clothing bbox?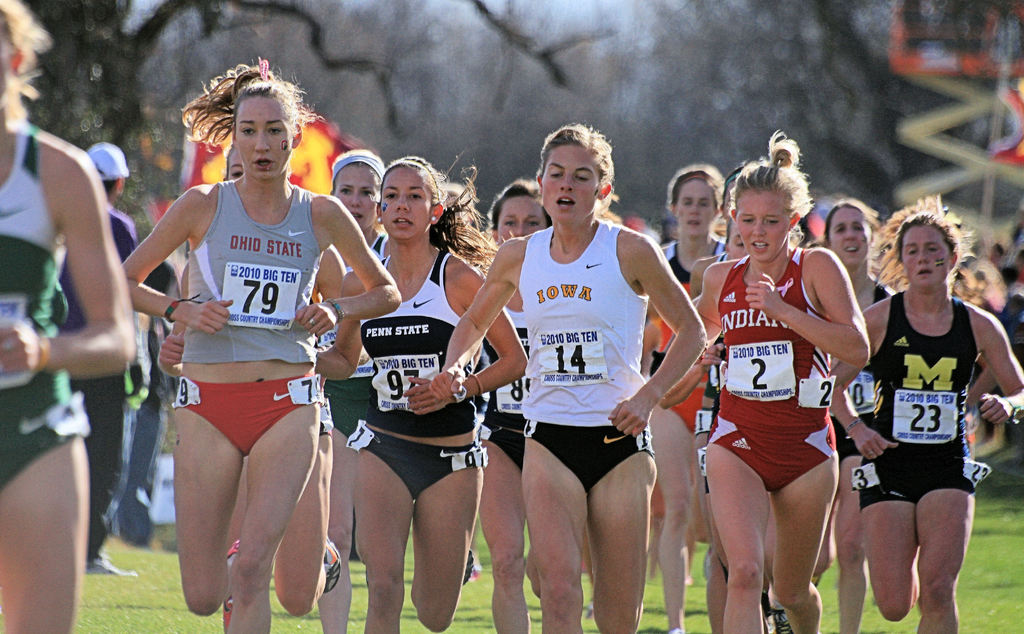
box(646, 232, 730, 432)
